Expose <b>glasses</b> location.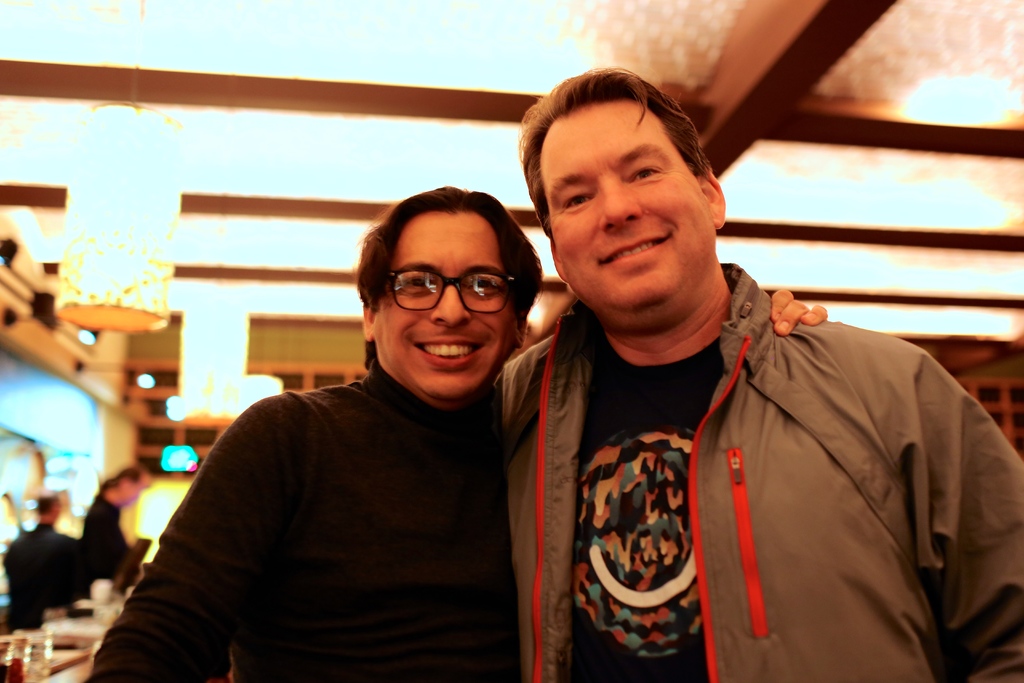
Exposed at <region>370, 263, 520, 322</region>.
